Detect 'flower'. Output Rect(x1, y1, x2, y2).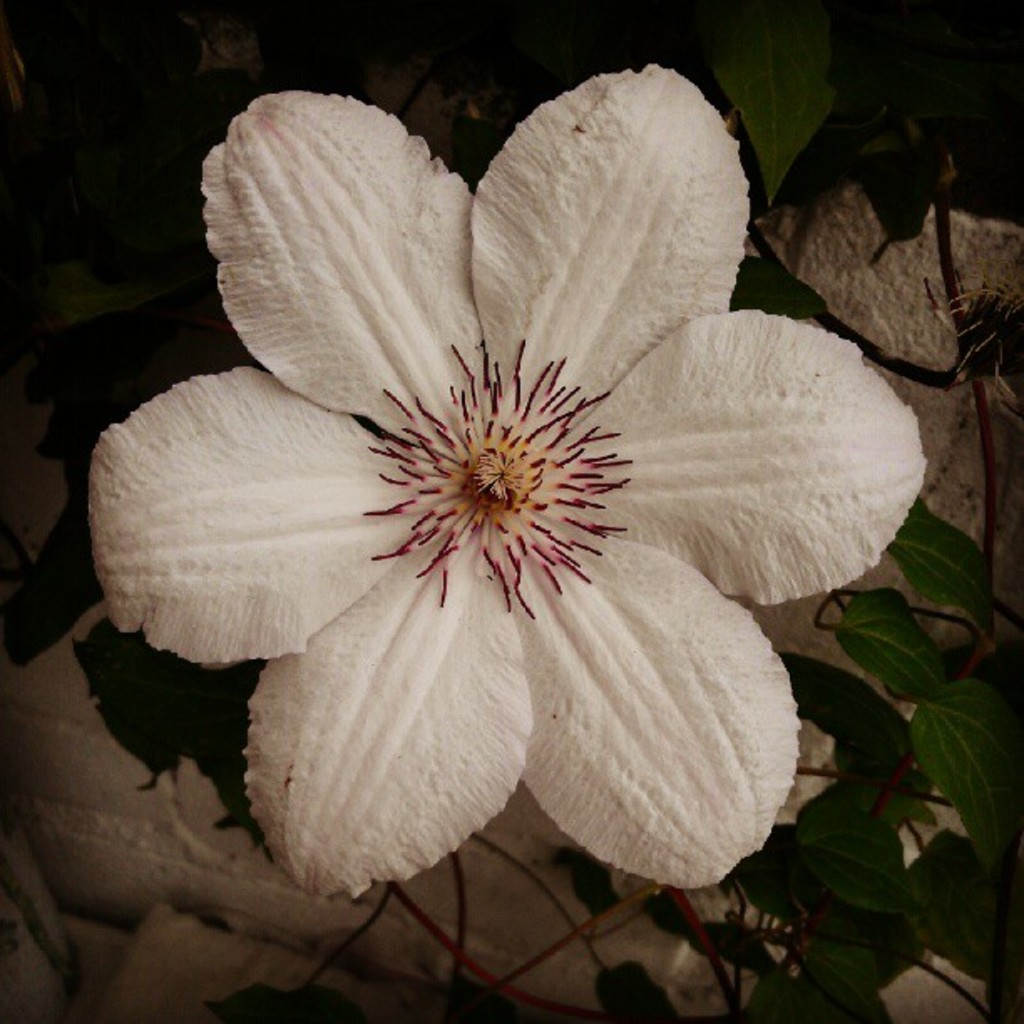
Rect(77, 30, 932, 925).
